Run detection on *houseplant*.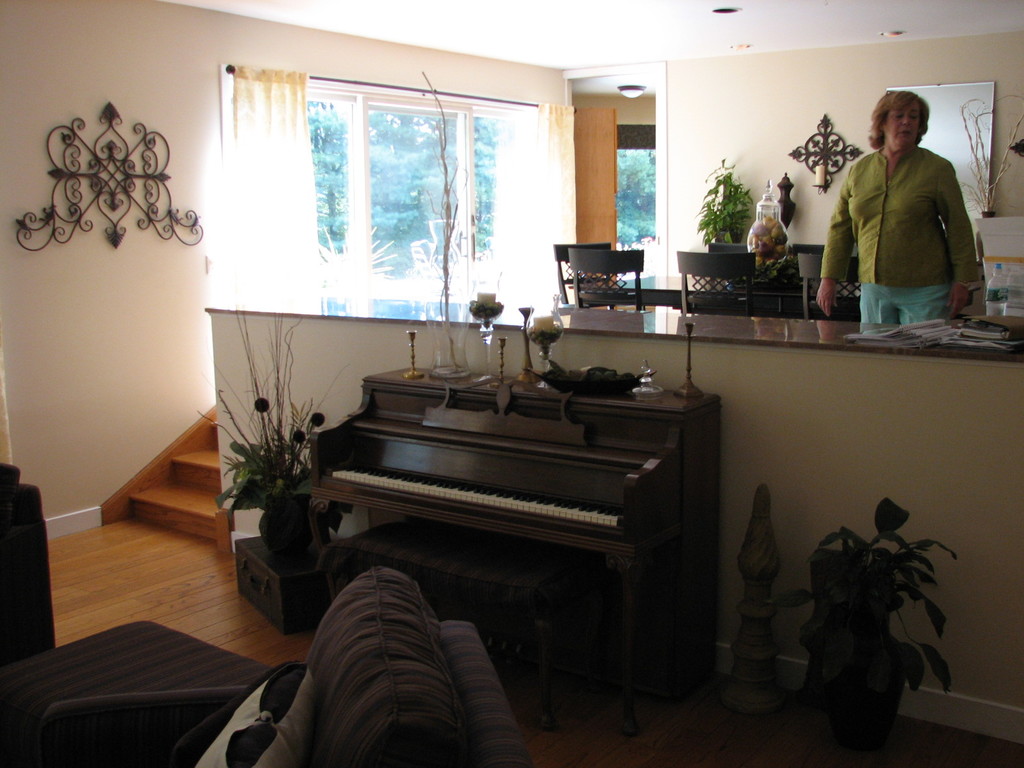
Result: (789, 488, 964, 738).
